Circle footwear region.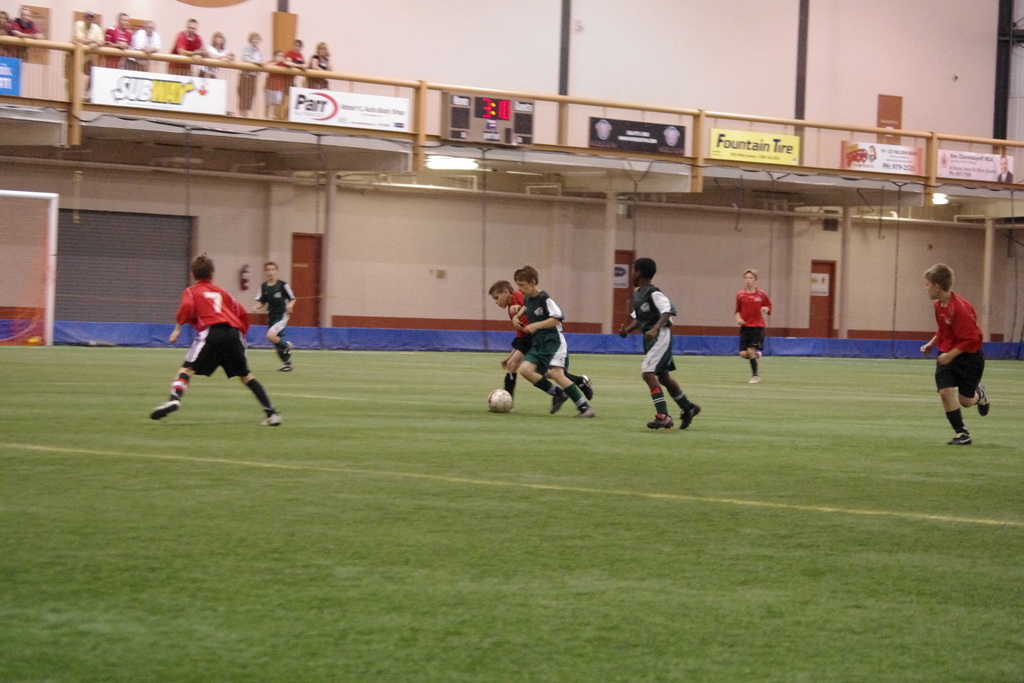
Region: crop(281, 339, 294, 363).
